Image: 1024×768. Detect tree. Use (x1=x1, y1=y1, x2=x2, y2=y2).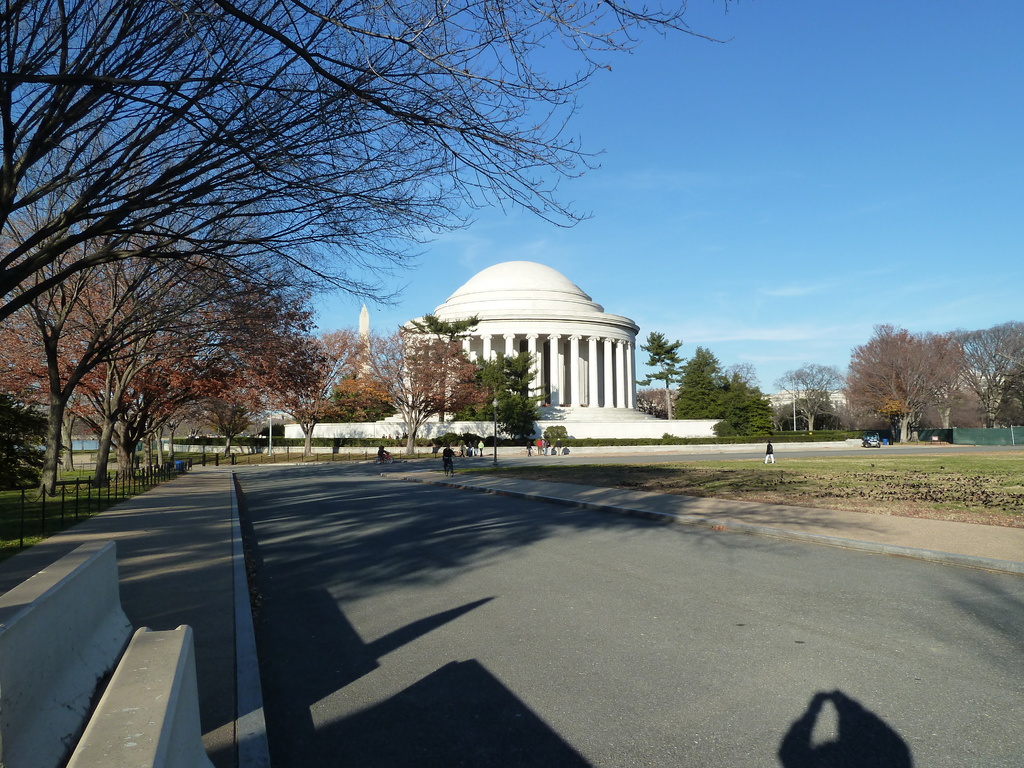
(x1=463, y1=353, x2=545, y2=435).
